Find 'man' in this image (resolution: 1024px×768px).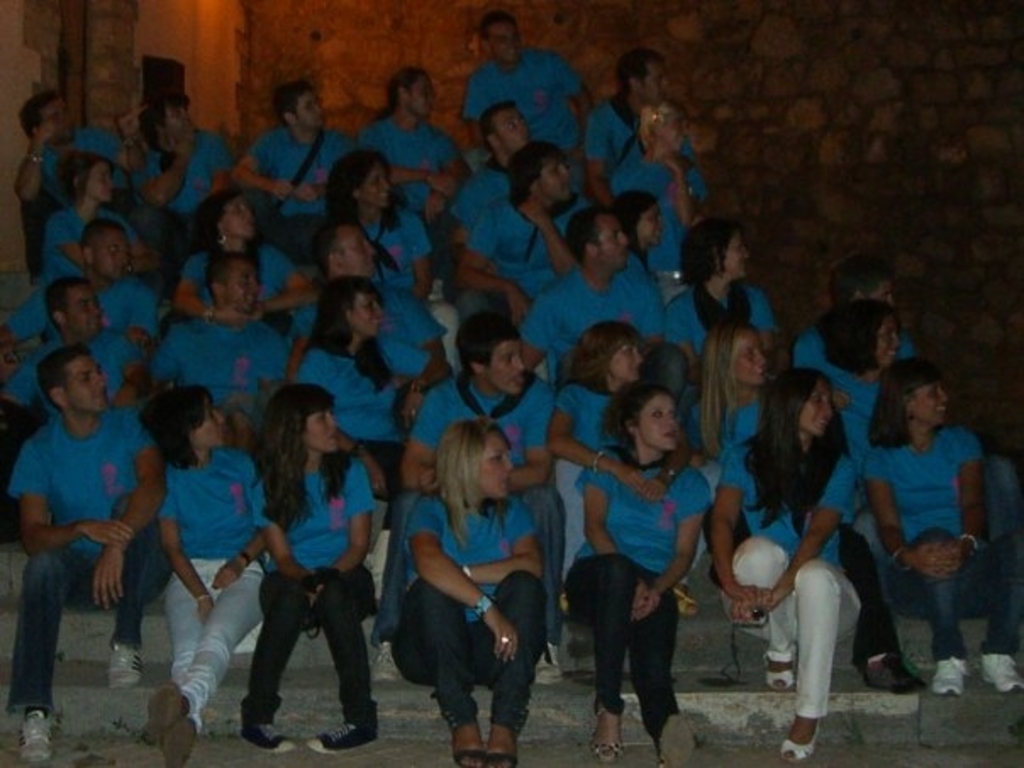
[29,212,153,337].
